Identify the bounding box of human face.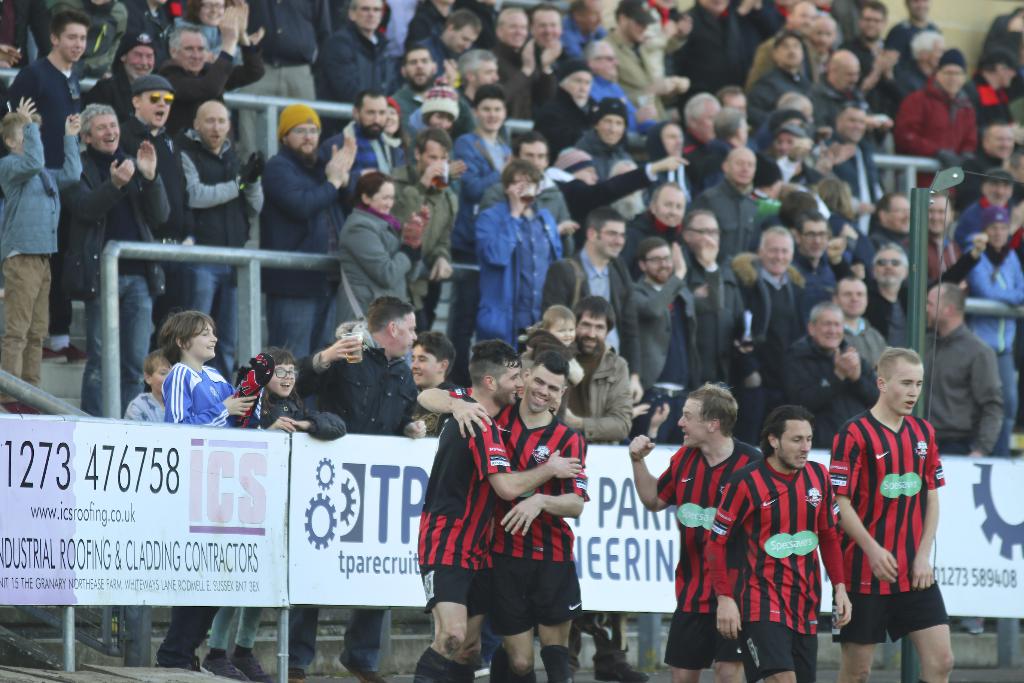
box(149, 363, 168, 392).
